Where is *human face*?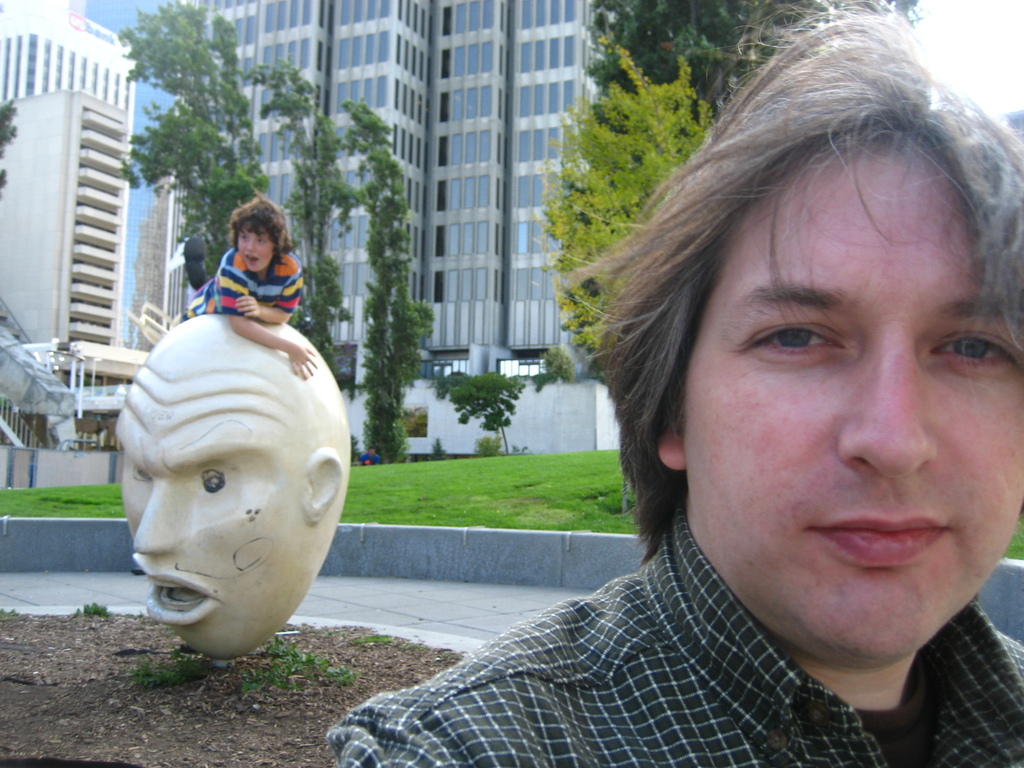
(685,127,1023,659).
